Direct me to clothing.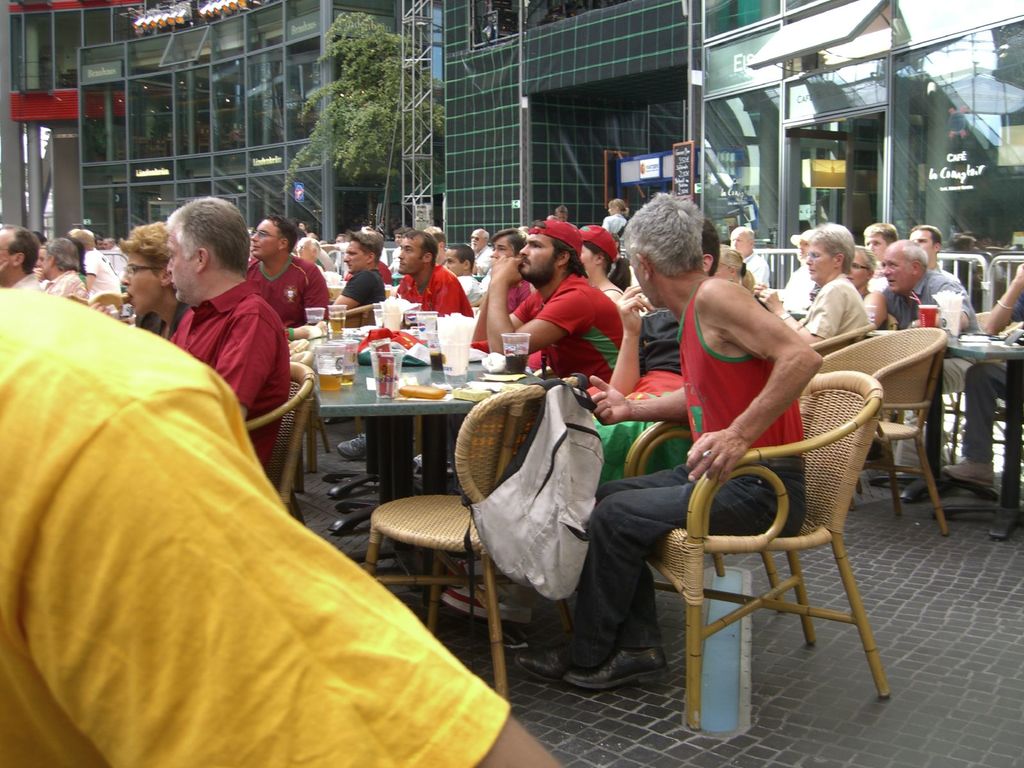
Direction: 235 249 326 333.
